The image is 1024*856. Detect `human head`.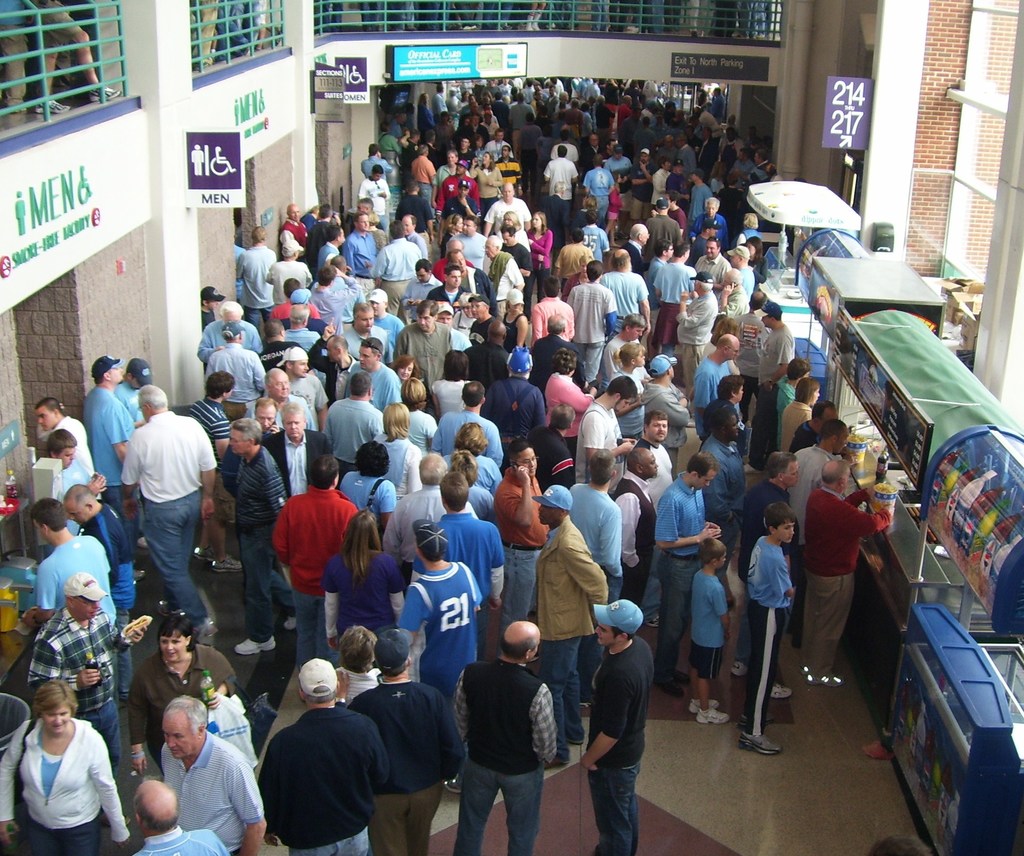
Detection: <region>369, 287, 387, 316</region>.
